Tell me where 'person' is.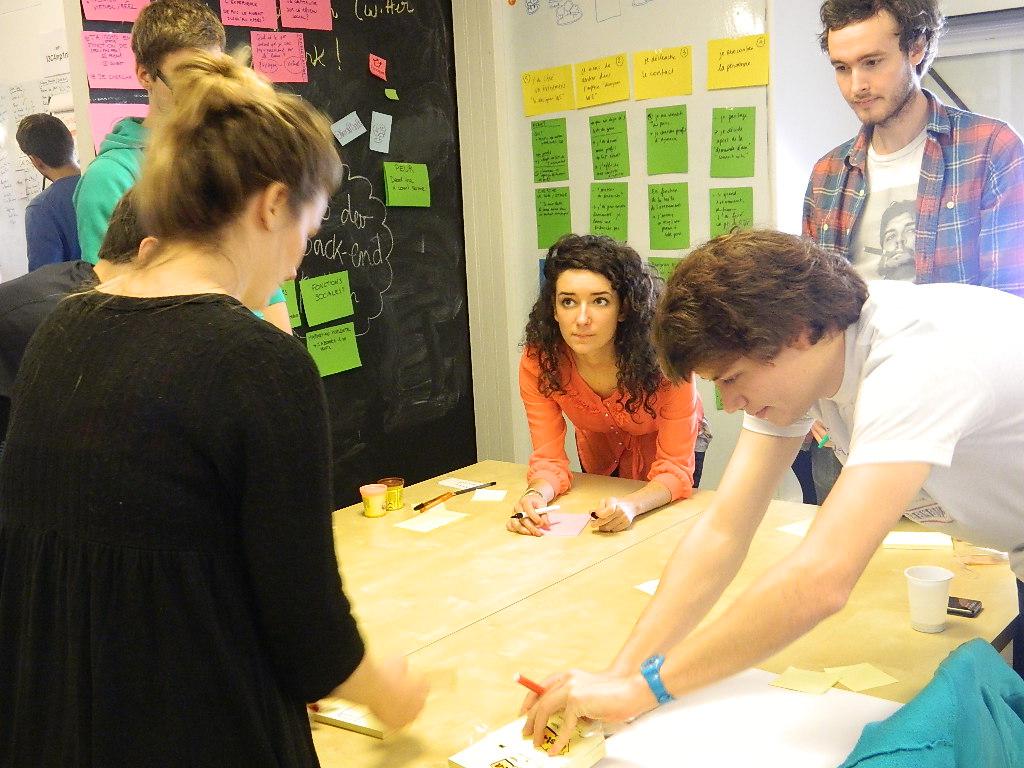
'person' is at [517,222,1023,756].
